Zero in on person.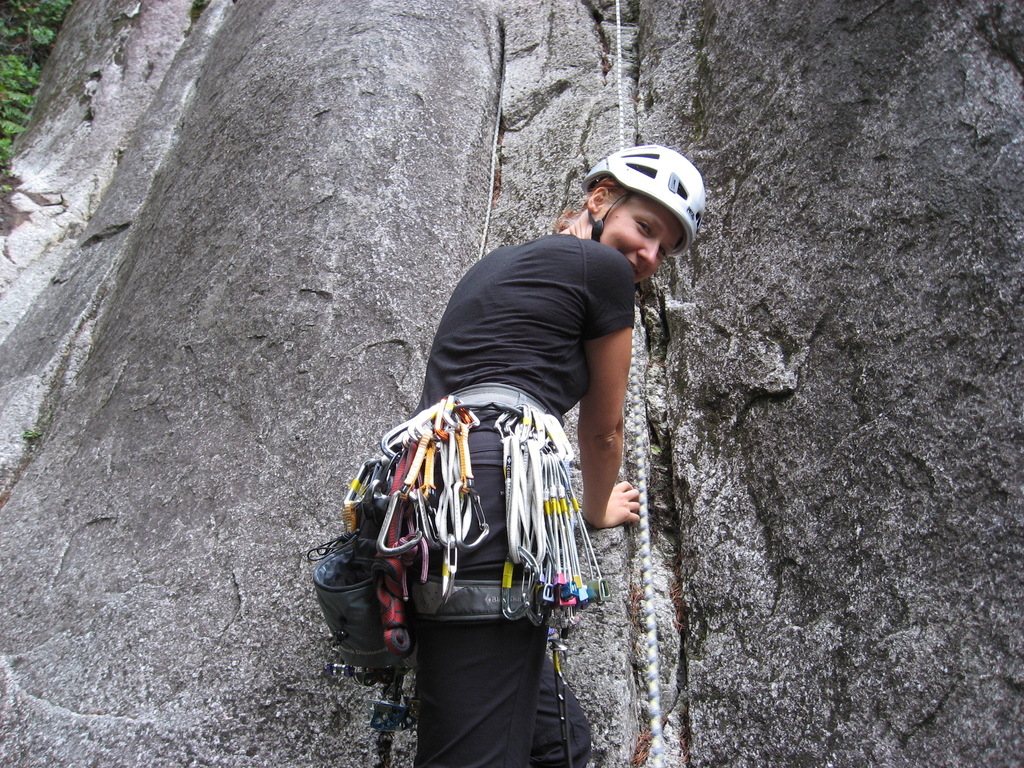
Zeroed in: <box>392,132,707,767</box>.
